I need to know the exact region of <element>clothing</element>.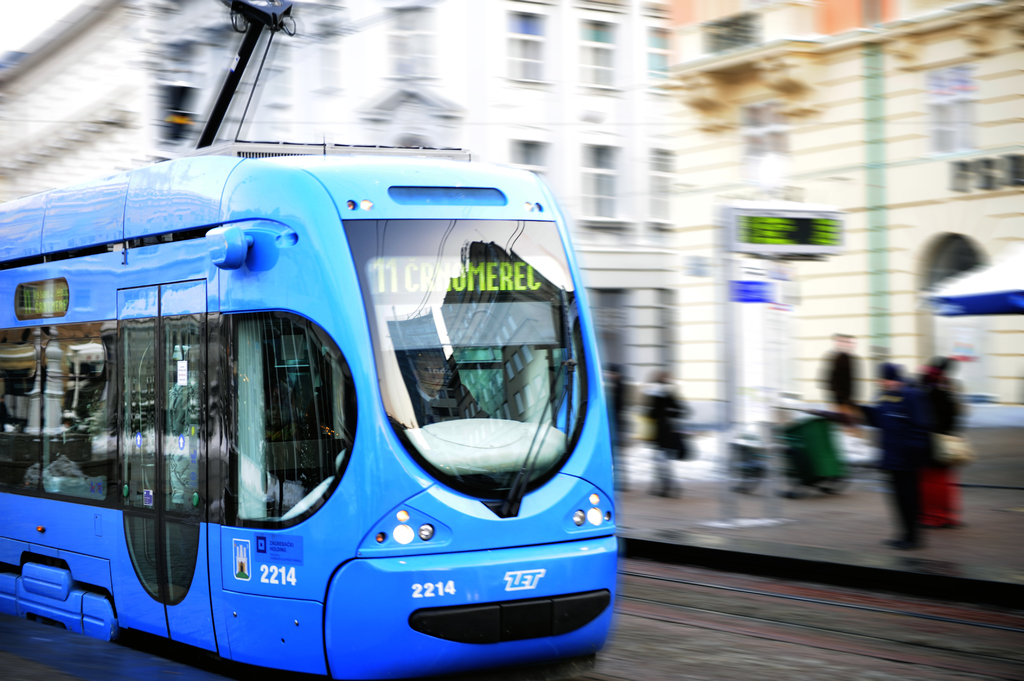
Region: detection(639, 385, 700, 500).
